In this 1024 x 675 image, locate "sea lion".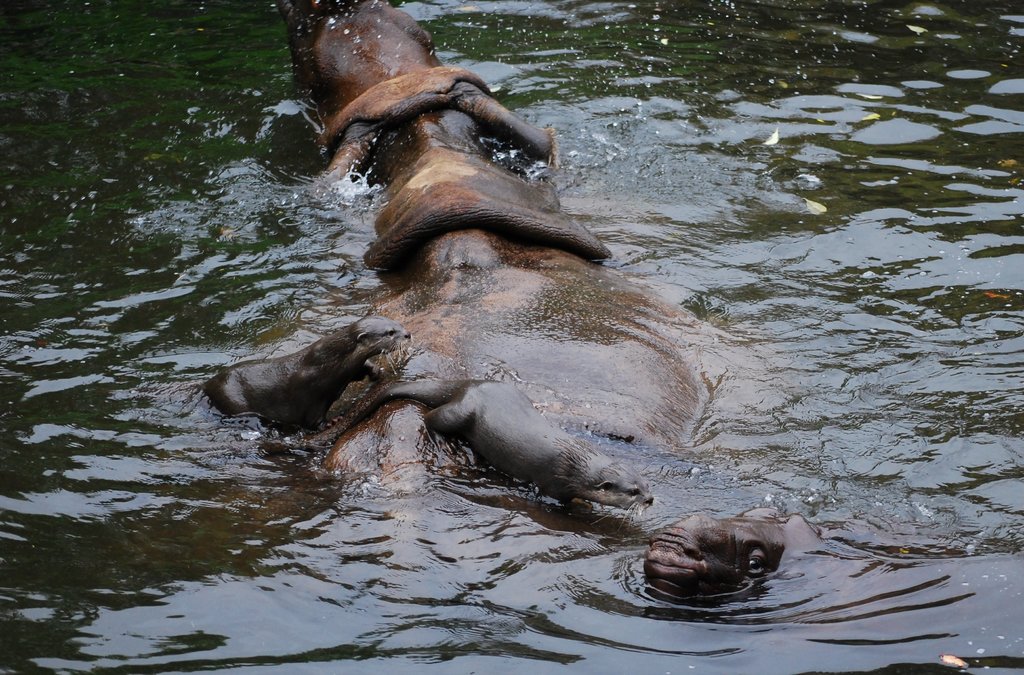
Bounding box: {"left": 326, "top": 381, "right": 658, "bottom": 541}.
